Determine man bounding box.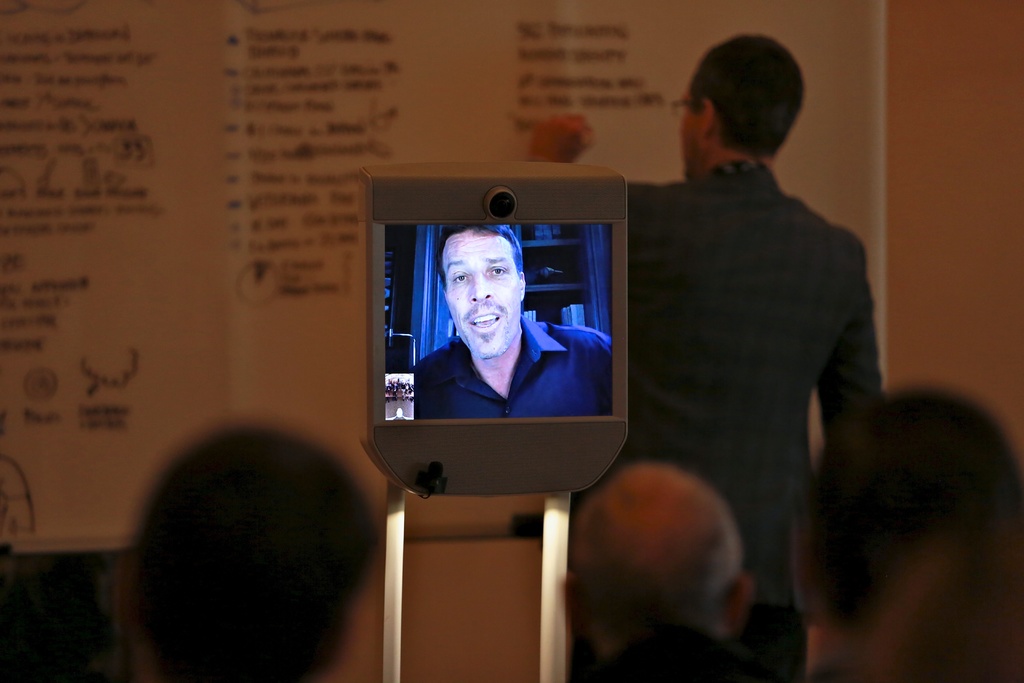
Determined: <region>408, 227, 612, 420</region>.
